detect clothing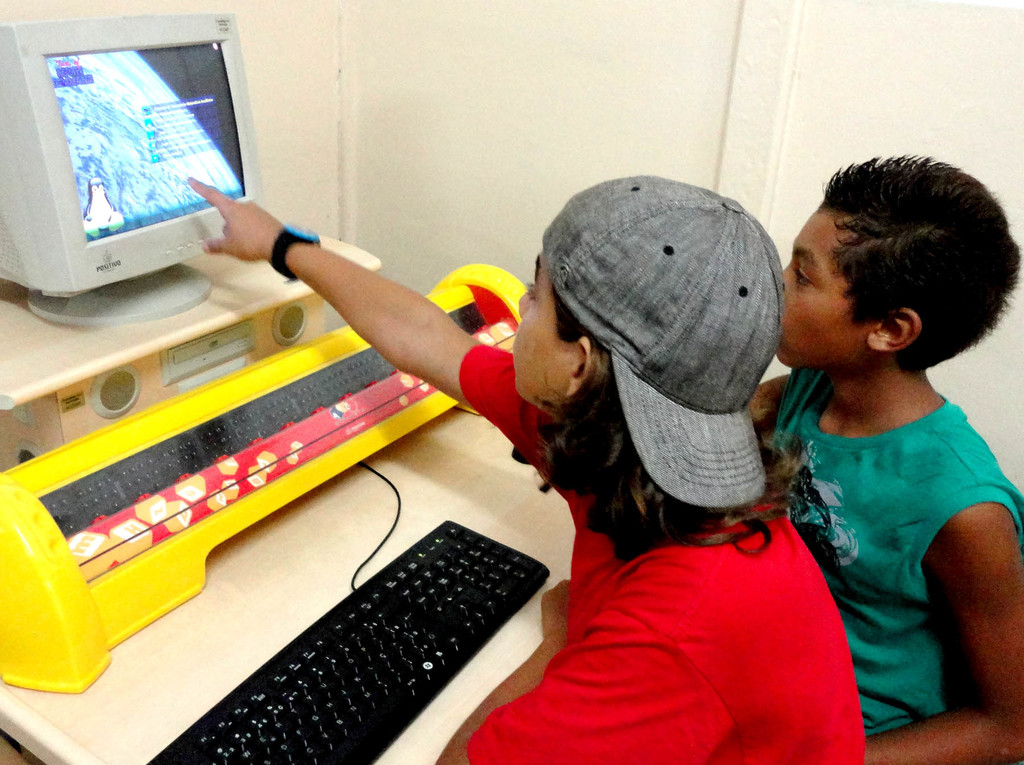
select_region(796, 351, 1007, 709)
